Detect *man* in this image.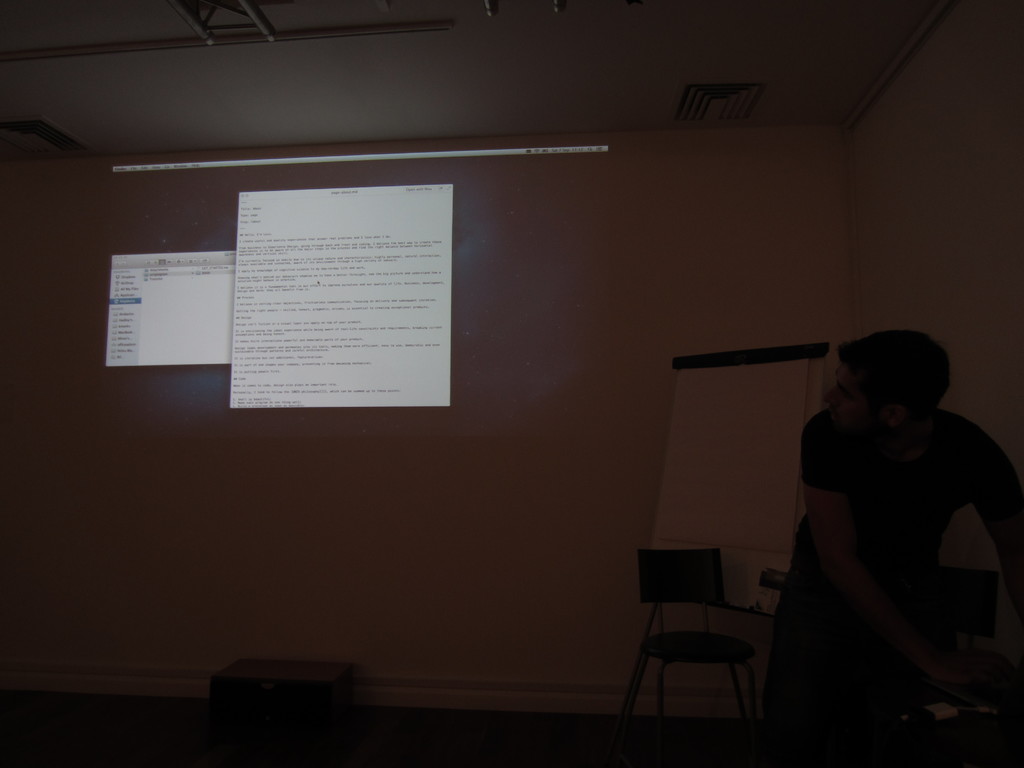
Detection: 759, 314, 1023, 735.
